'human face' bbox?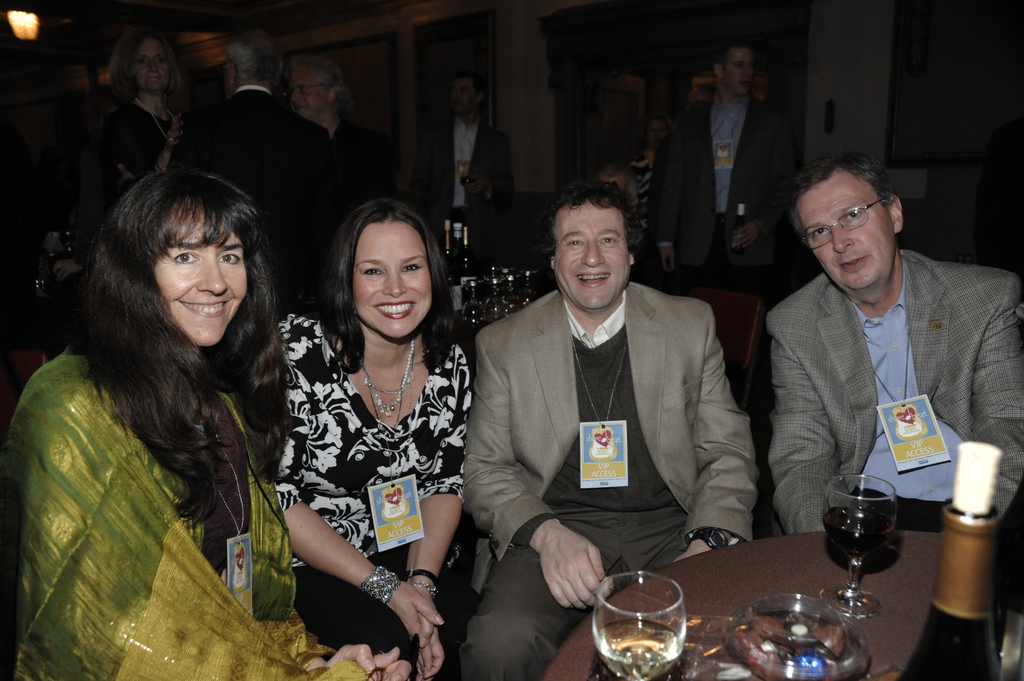
[354, 222, 435, 340]
